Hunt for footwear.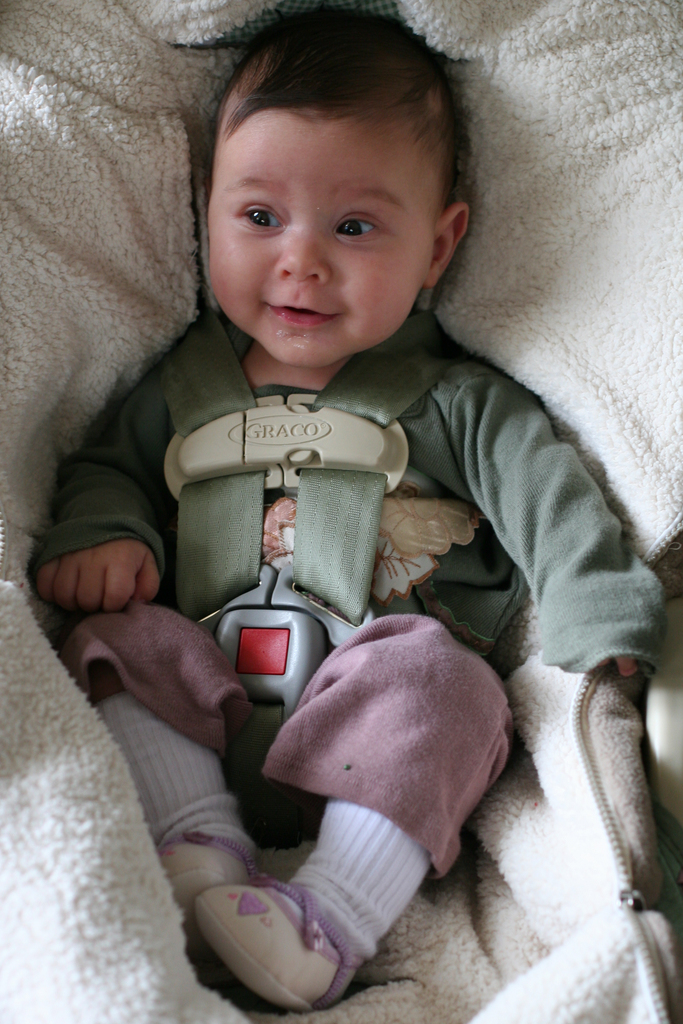
Hunted down at x1=188 y1=877 x2=374 y2=1012.
